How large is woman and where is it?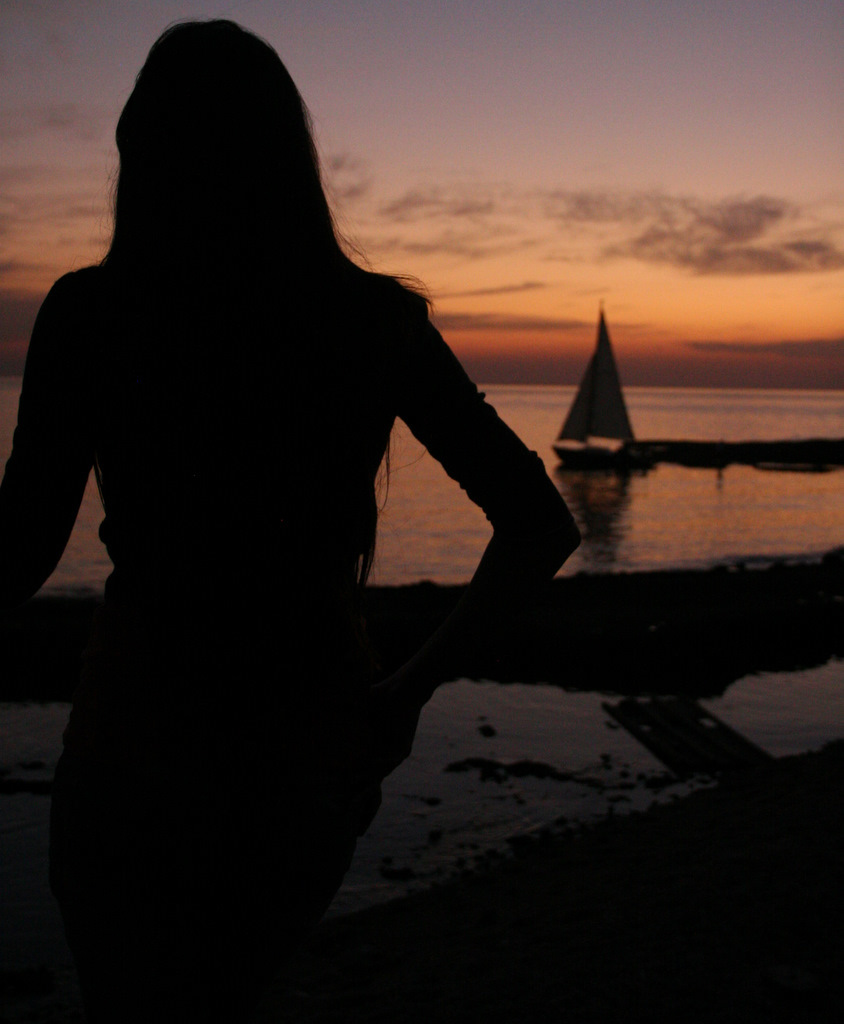
Bounding box: [left=8, top=0, right=660, bottom=1001].
